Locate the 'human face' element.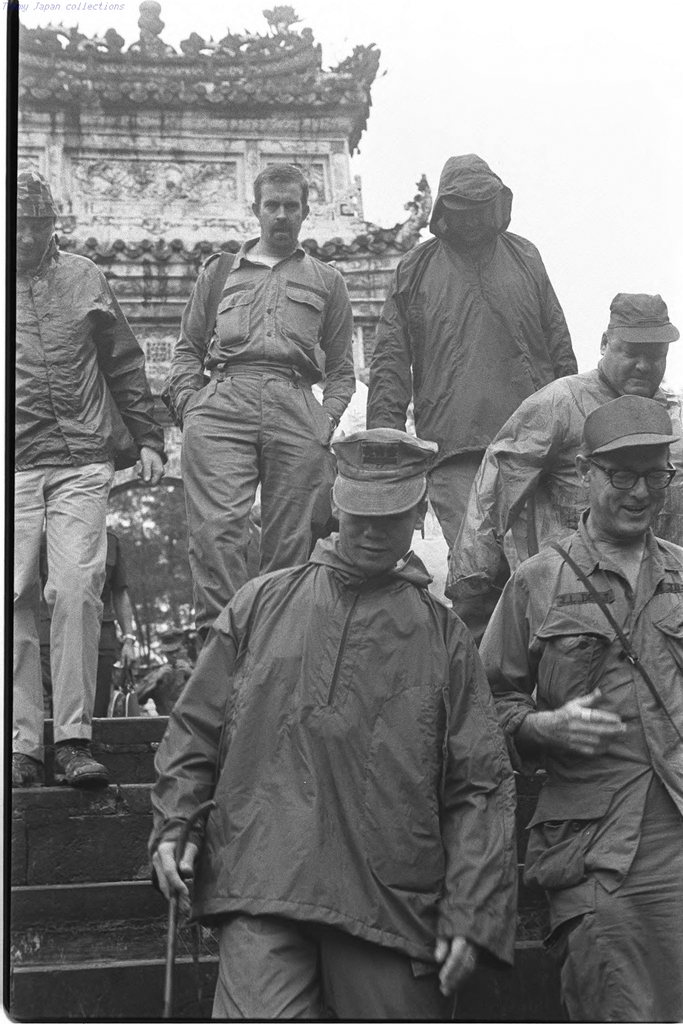
Element bbox: bbox(607, 342, 668, 396).
